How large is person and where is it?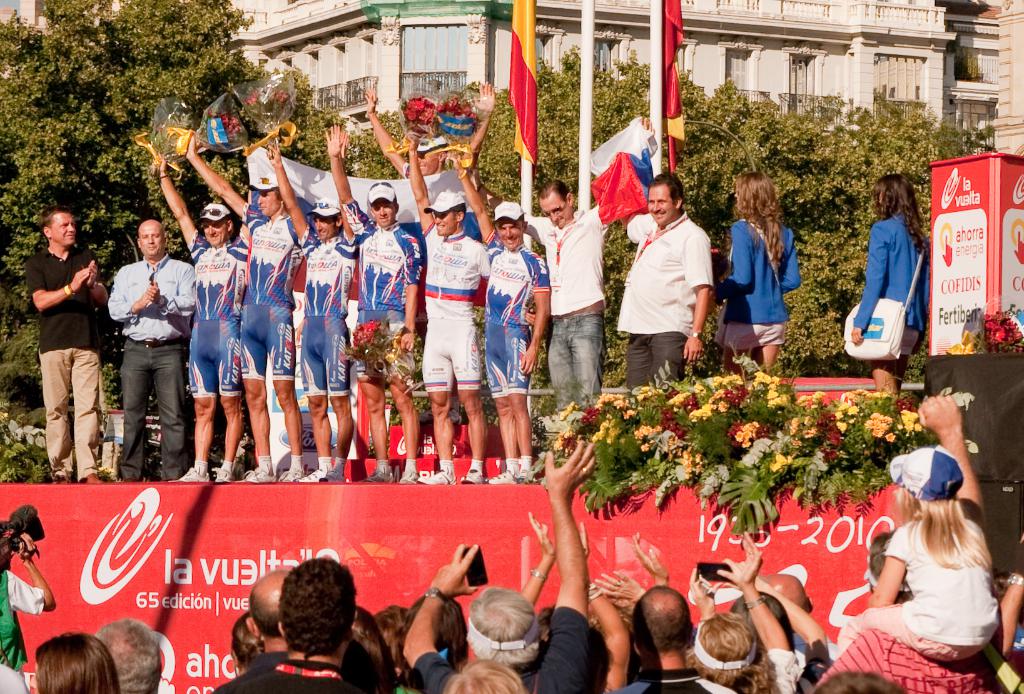
Bounding box: (x1=20, y1=206, x2=110, y2=488).
